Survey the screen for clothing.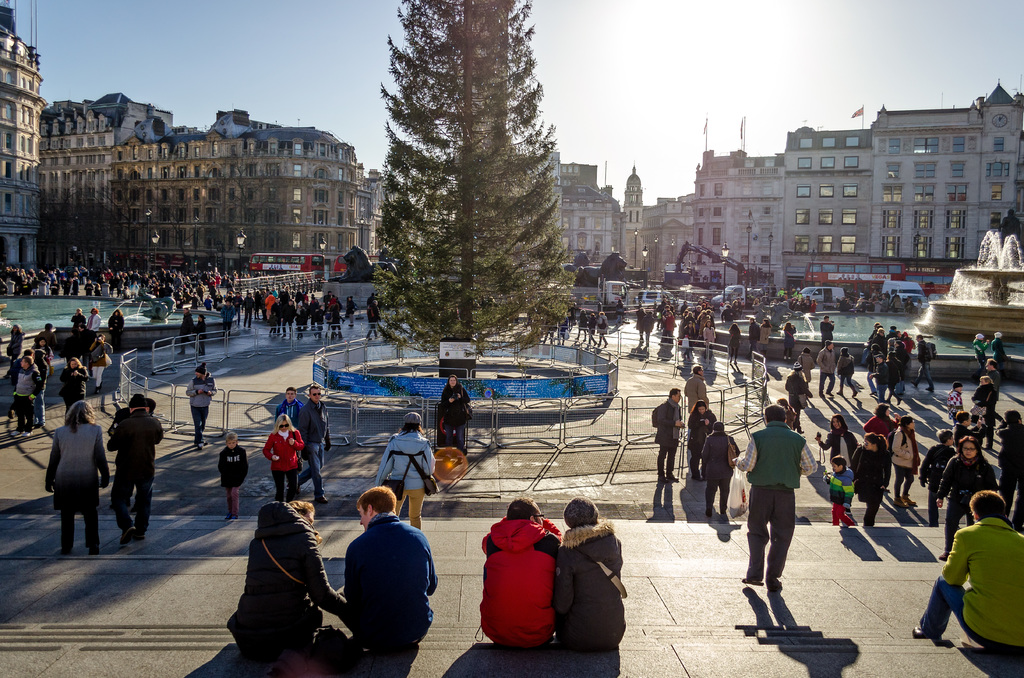
Survey found: crop(184, 372, 221, 451).
